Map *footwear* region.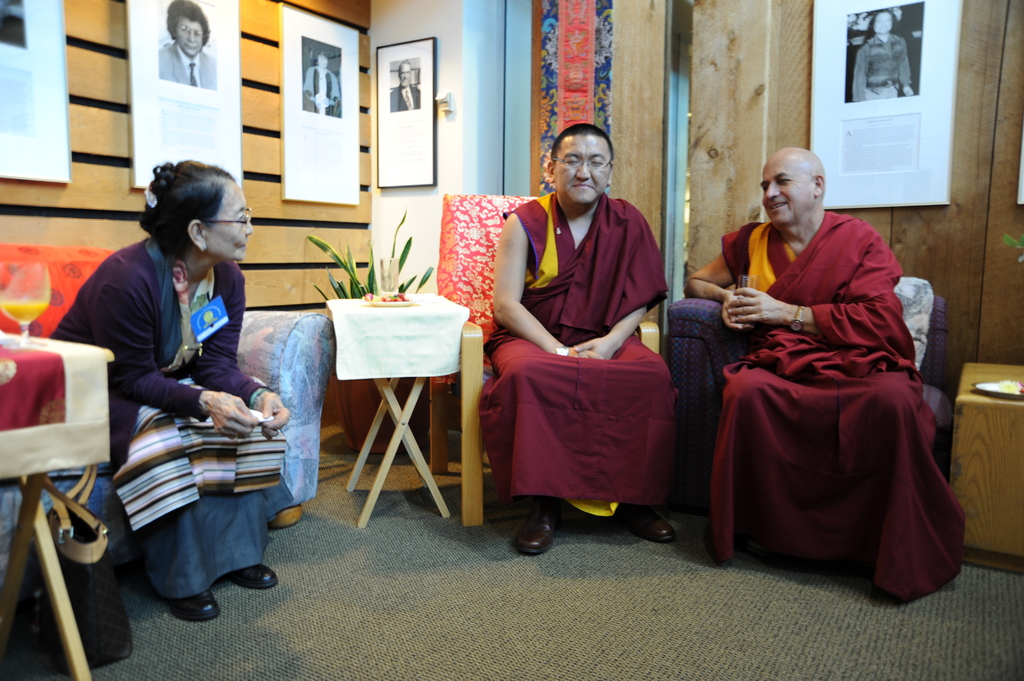
Mapped to (x1=225, y1=561, x2=282, y2=592).
